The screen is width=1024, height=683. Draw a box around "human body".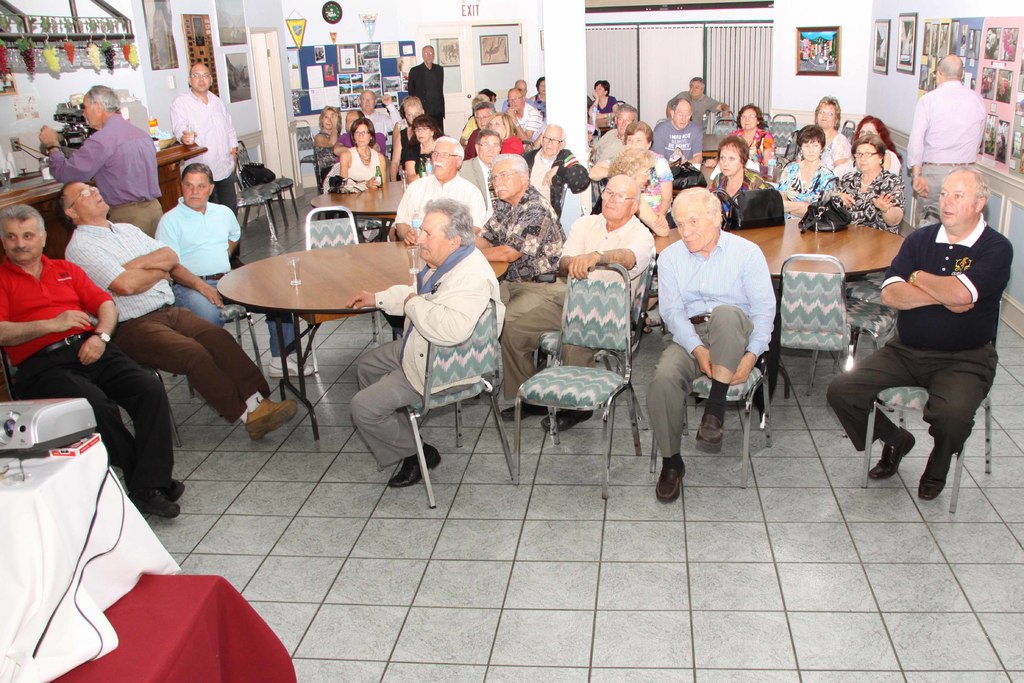
select_region(74, 172, 299, 470).
